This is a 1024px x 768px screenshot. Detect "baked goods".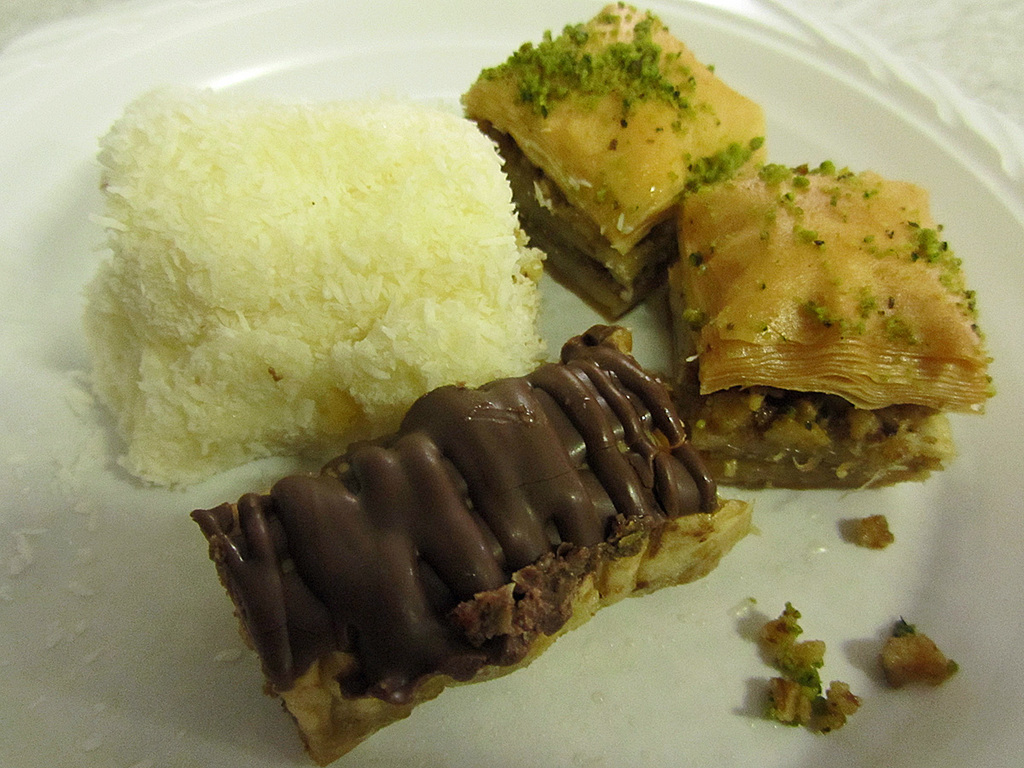
Rect(456, 0, 782, 317).
